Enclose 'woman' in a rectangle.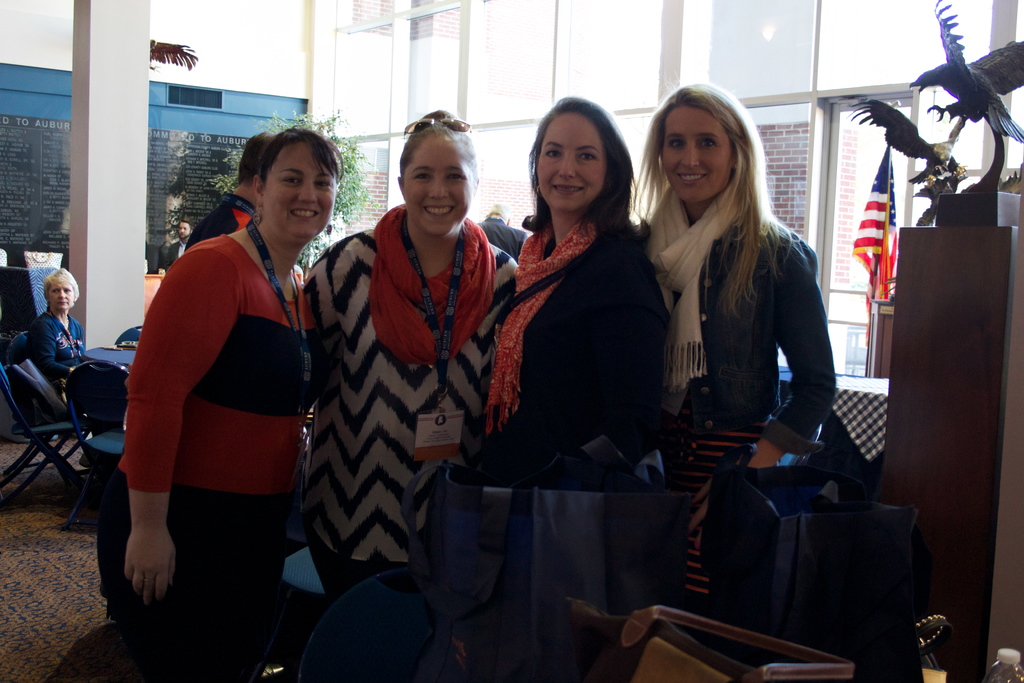
bbox=[479, 104, 677, 547].
